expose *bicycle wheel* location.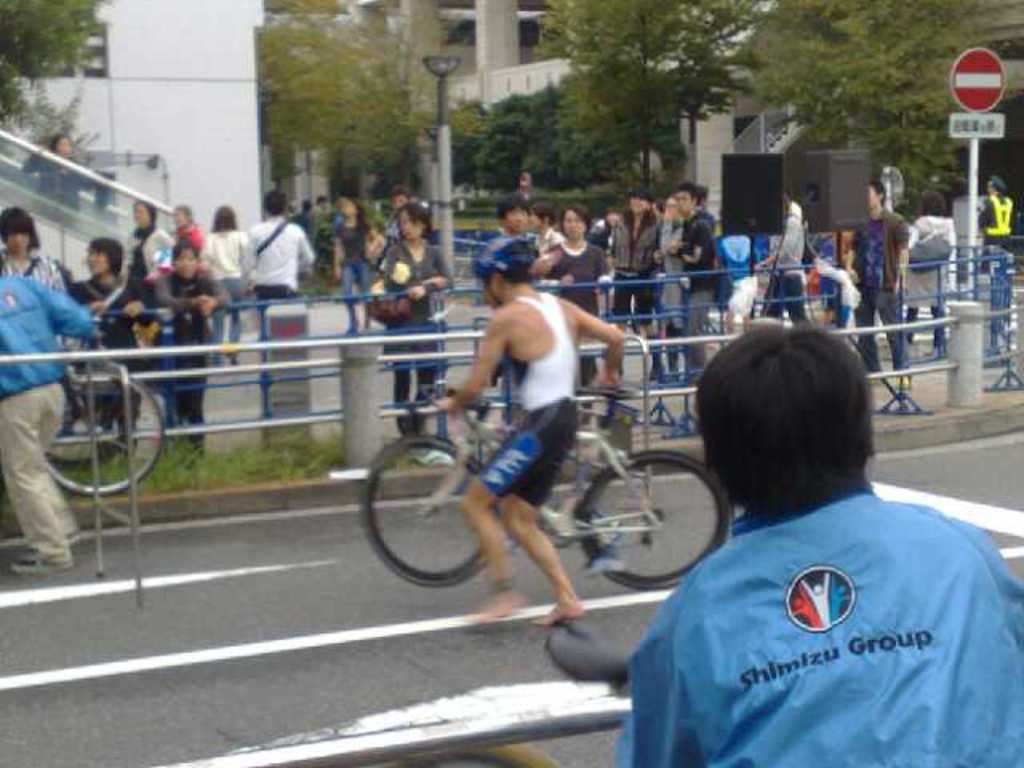
Exposed at (43,362,165,504).
